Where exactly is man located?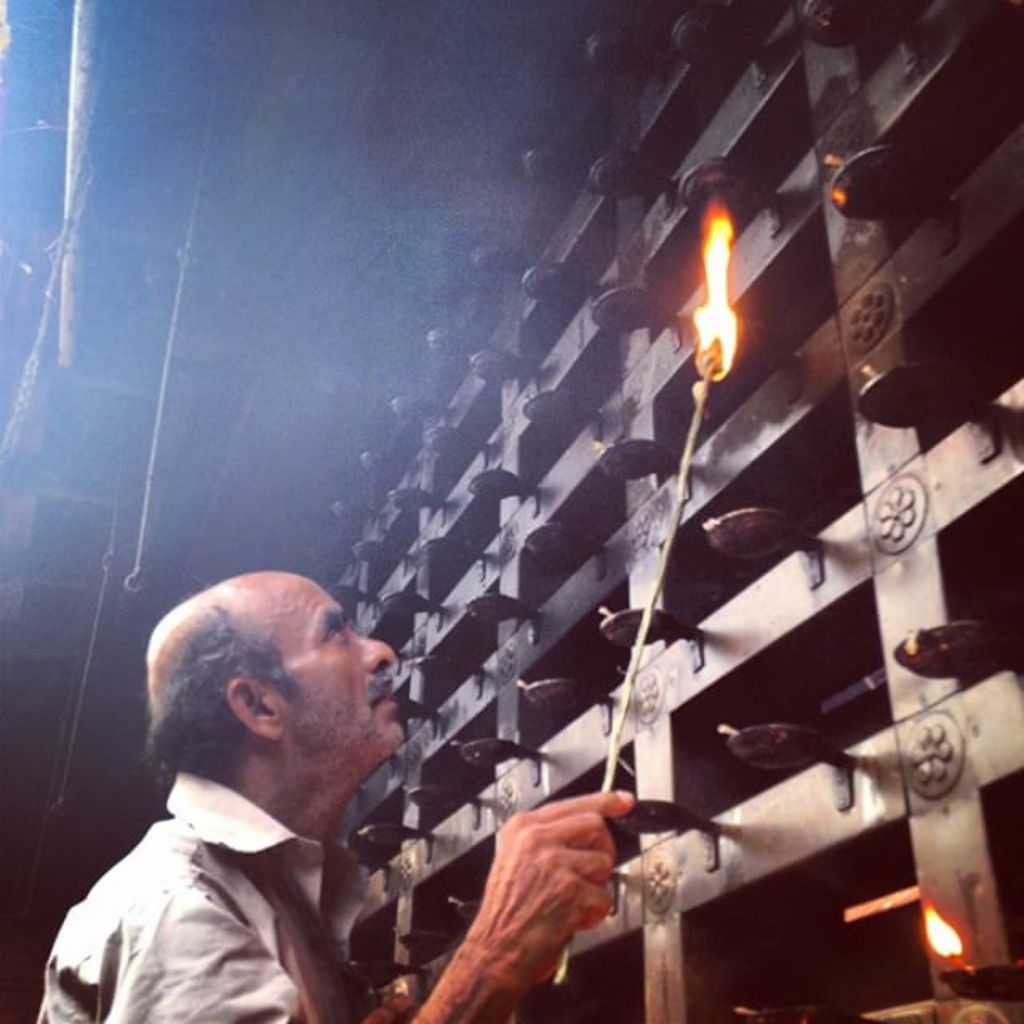
Its bounding box is box(42, 570, 560, 1023).
